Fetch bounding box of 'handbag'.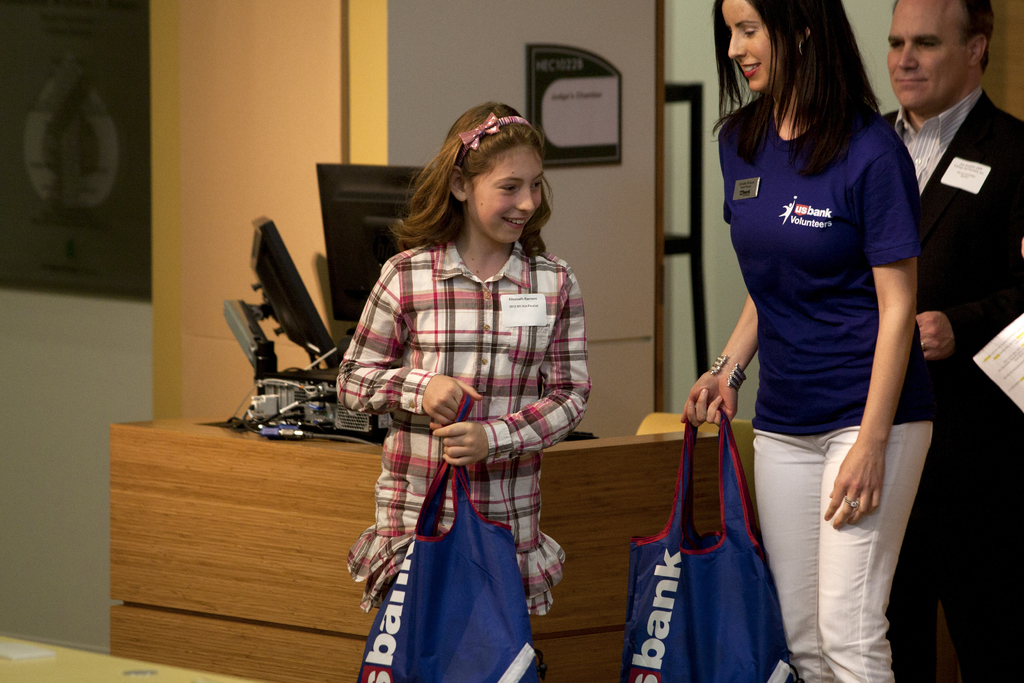
Bbox: box(619, 399, 801, 680).
